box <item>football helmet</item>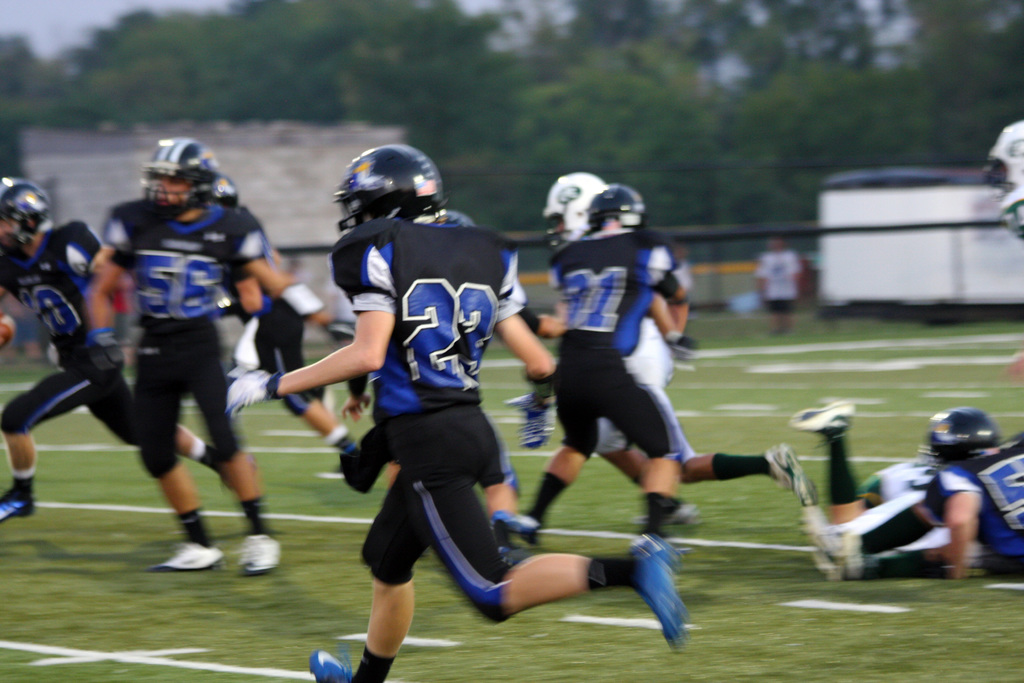
<box>333,143,447,235</box>
